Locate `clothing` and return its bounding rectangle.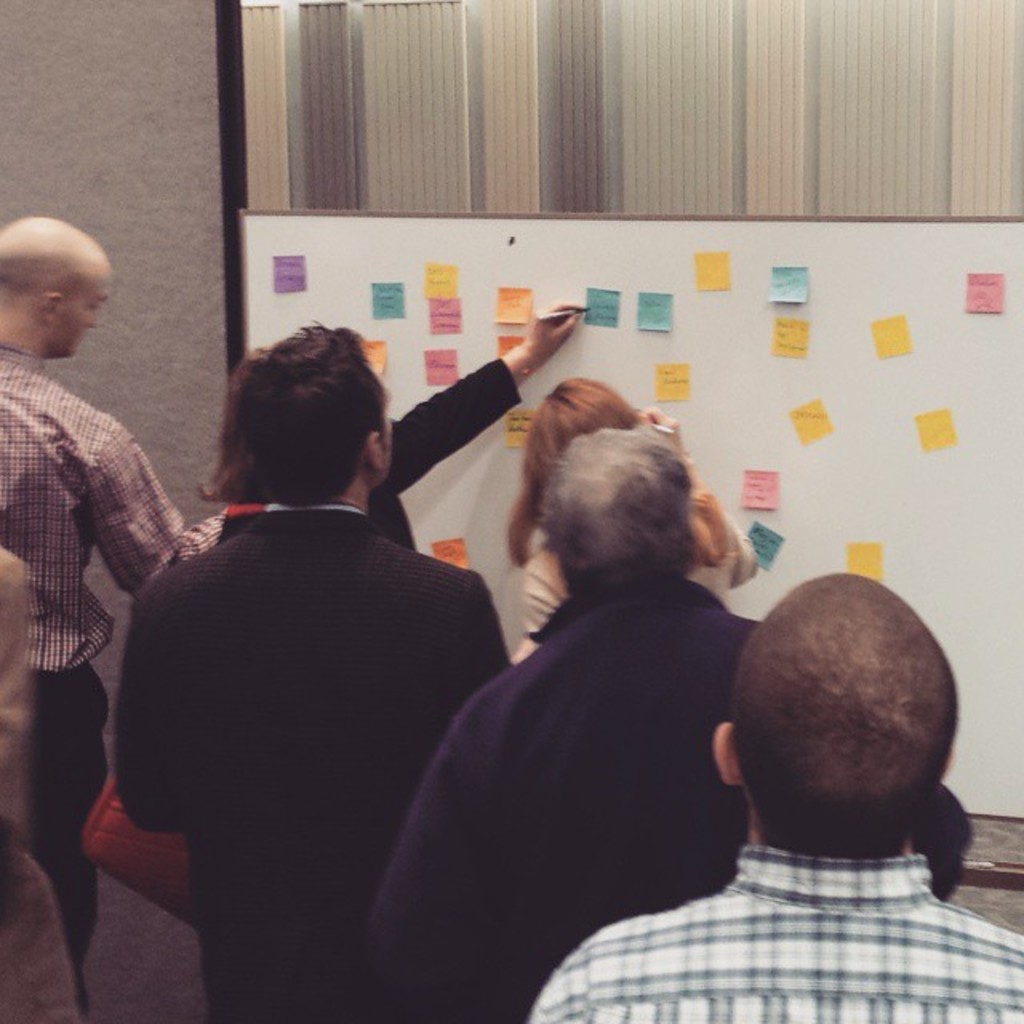
(left=528, top=856, right=1022, bottom=1022).
